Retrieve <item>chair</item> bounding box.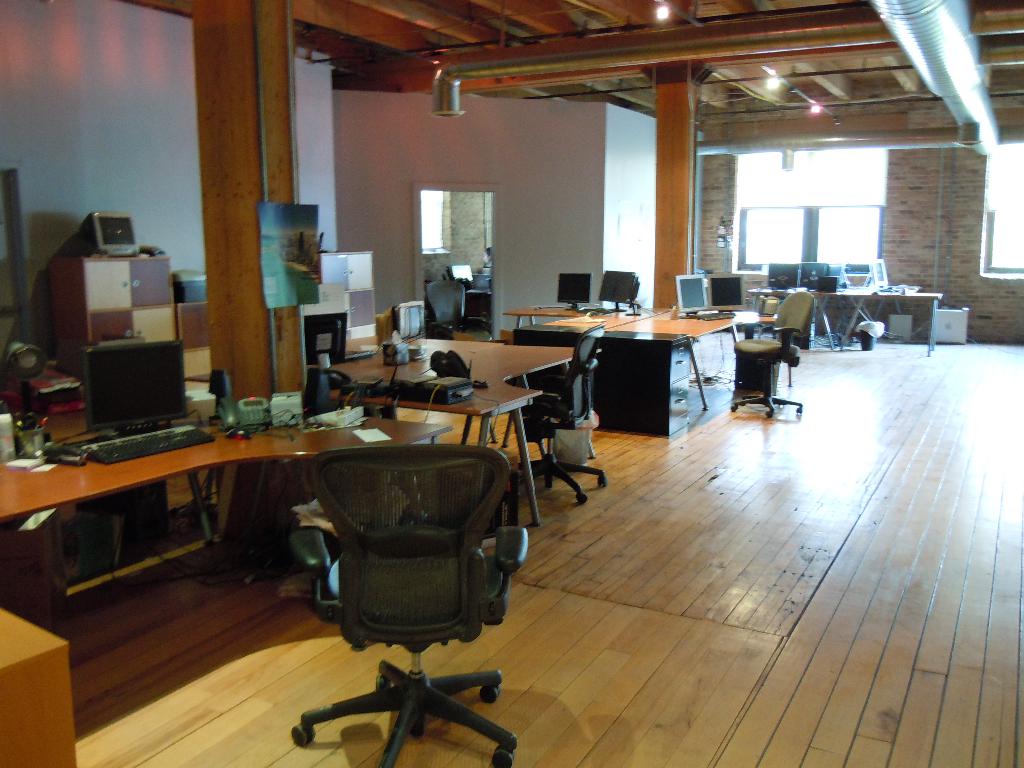
Bounding box: bbox=[432, 283, 488, 341].
